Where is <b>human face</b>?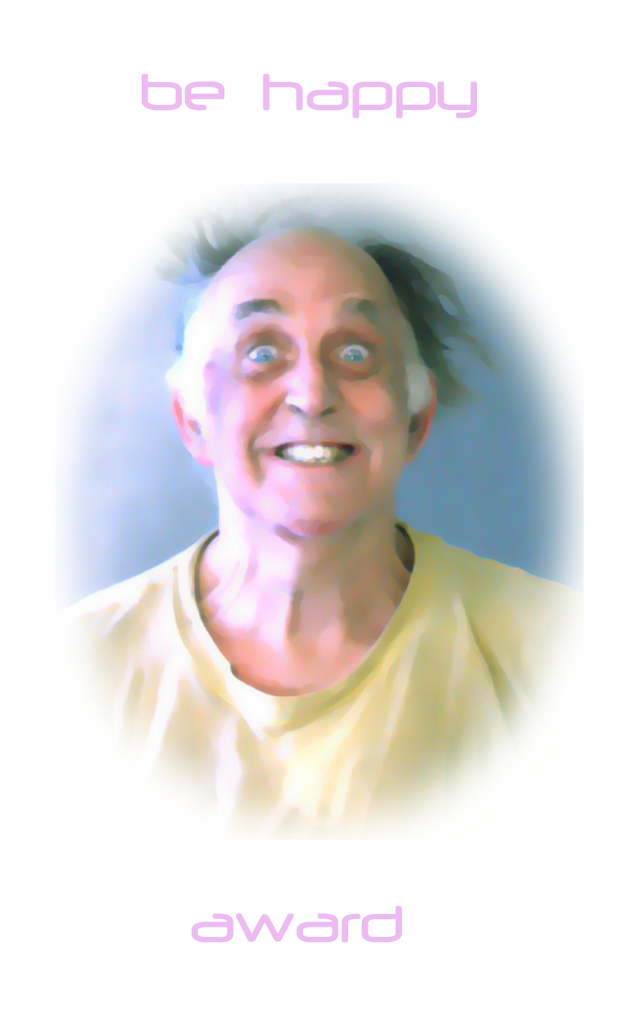
(left=183, top=230, right=404, bottom=547).
